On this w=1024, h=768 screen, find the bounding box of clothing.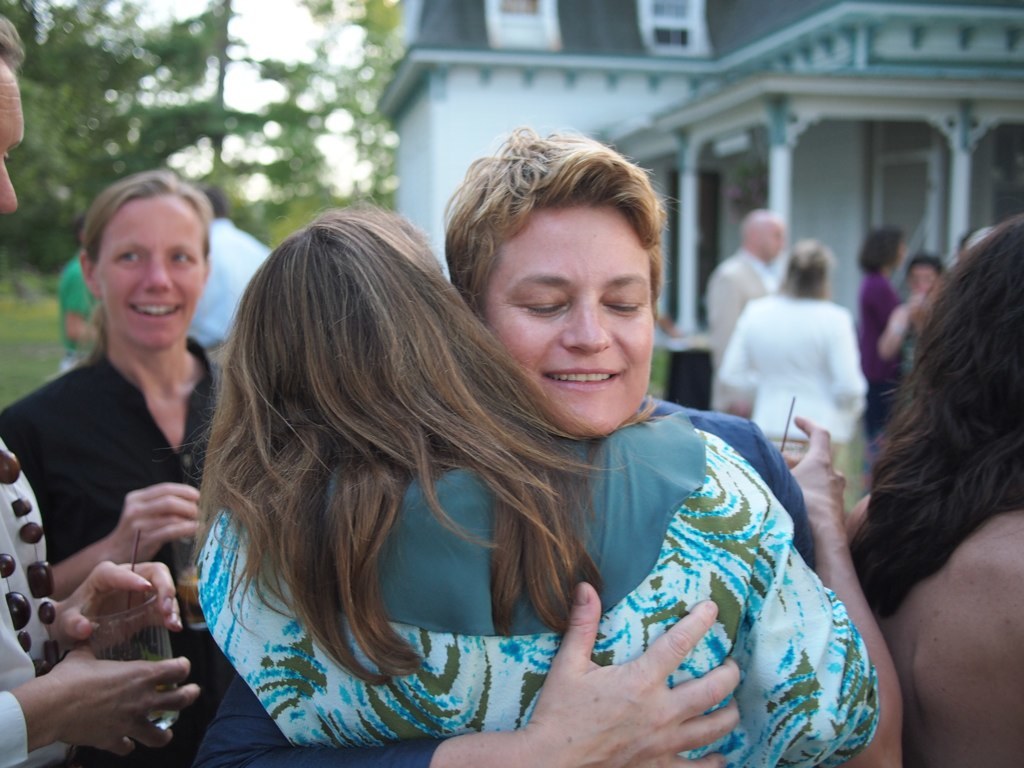
Bounding box: pyautogui.locateOnScreen(191, 415, 881, 767).
